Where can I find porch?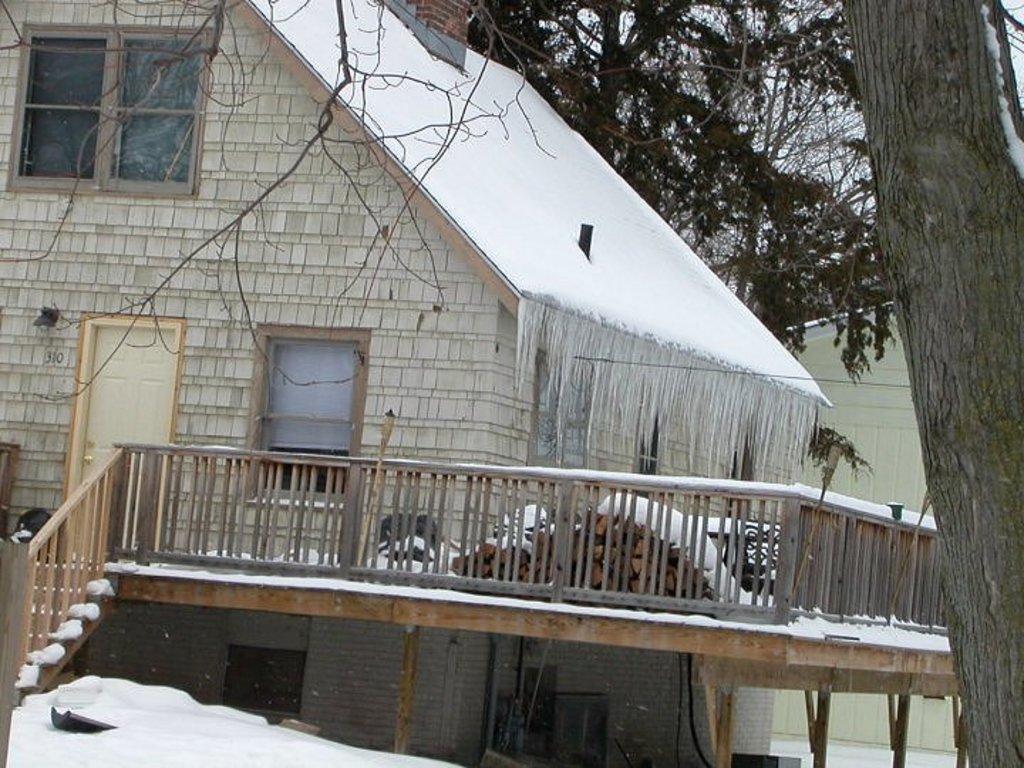
You can find it at 0:553:949:764.
